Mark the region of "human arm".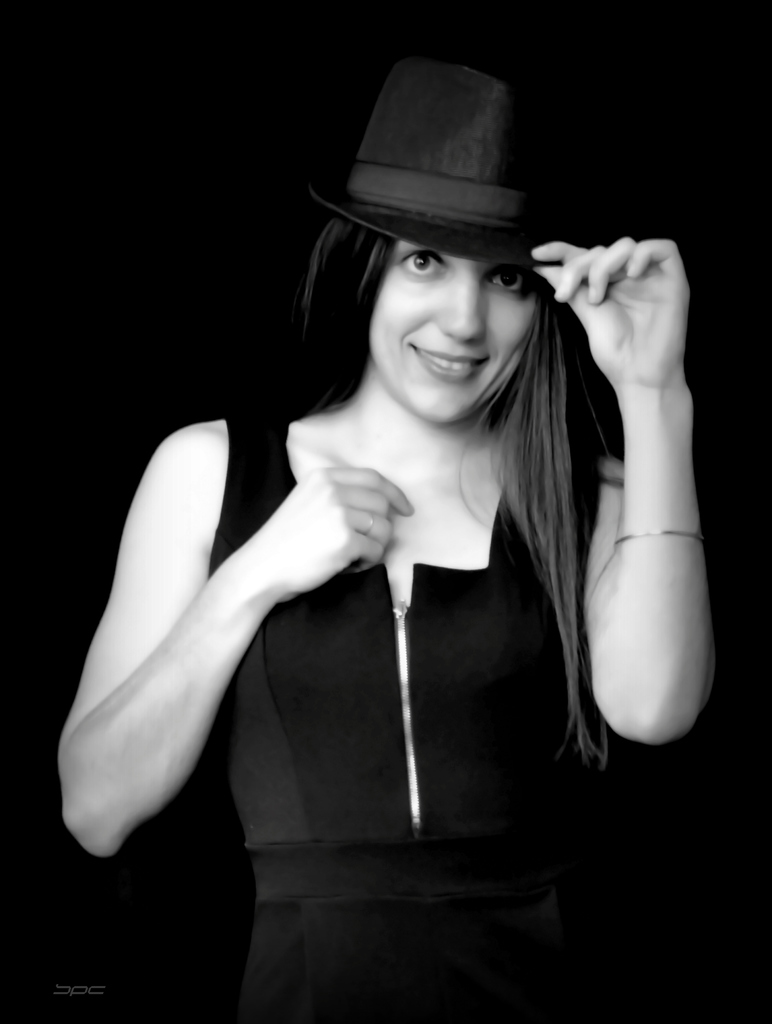
Region: Rect(556, 188, 716, 780).
